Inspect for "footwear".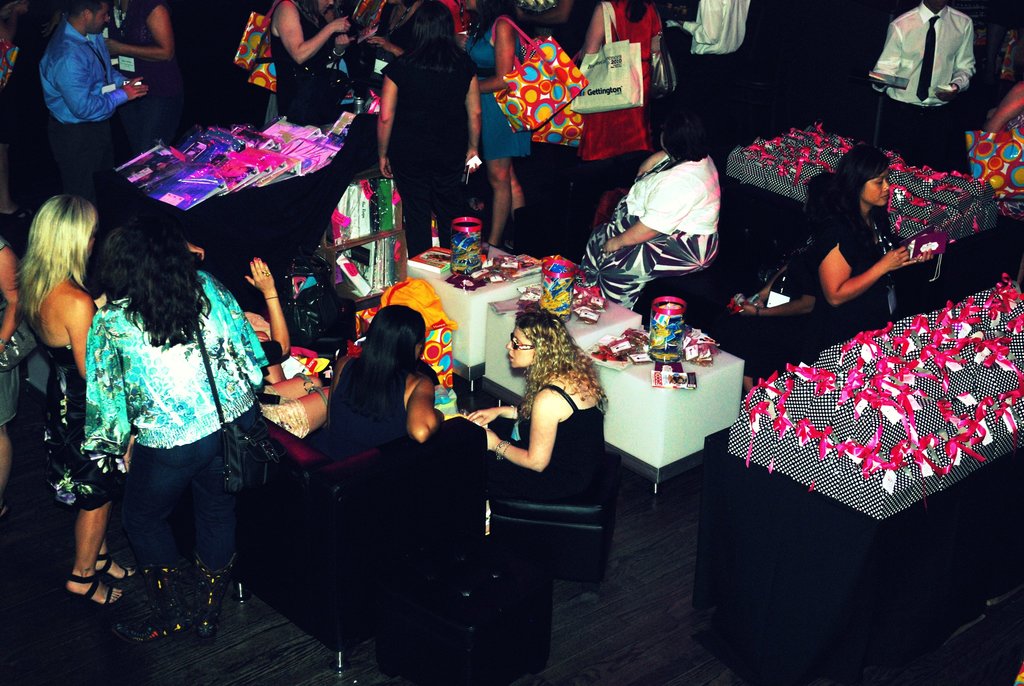
Inspection: Rect(54, 568, 131, 612).
